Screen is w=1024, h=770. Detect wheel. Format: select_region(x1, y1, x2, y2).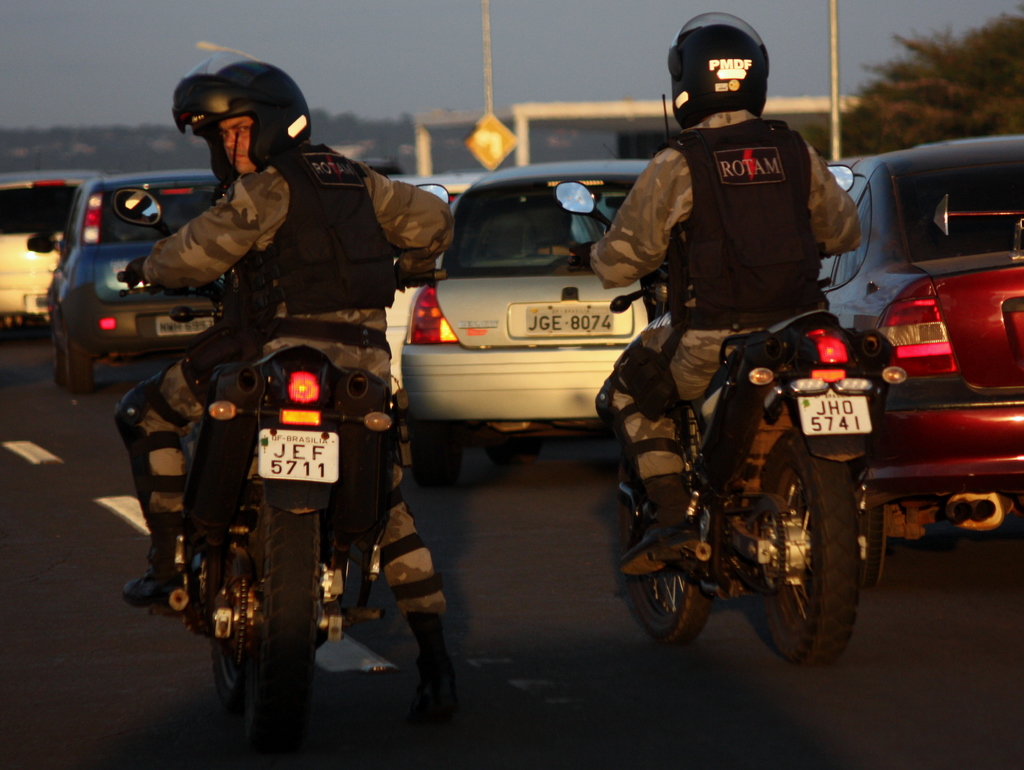
select_region(620, 495, 722, 643).
